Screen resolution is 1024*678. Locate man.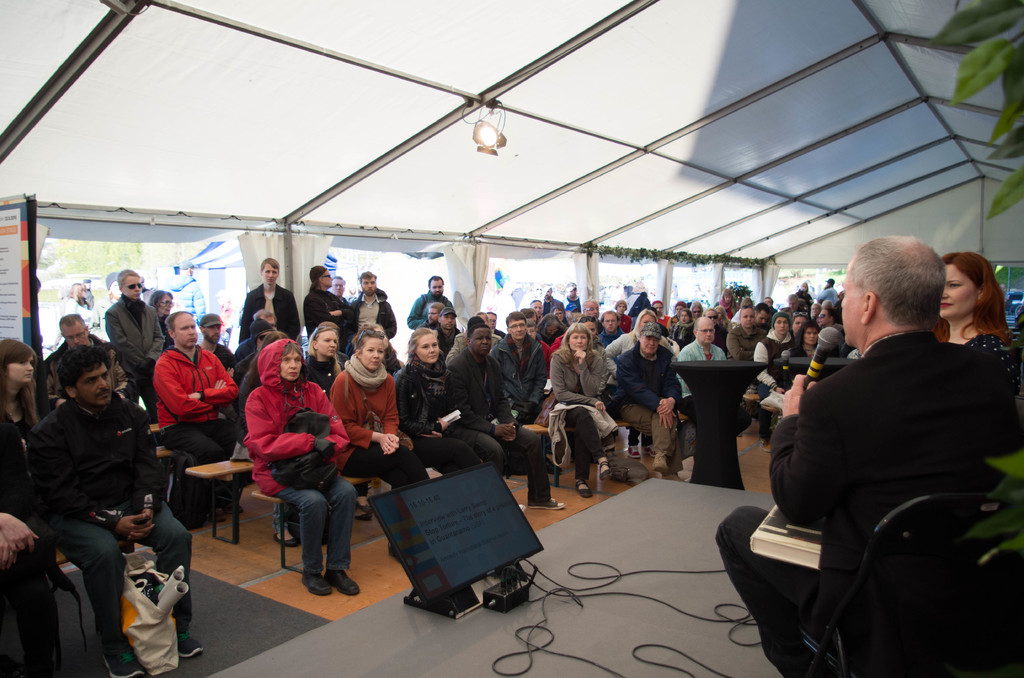
detection(753, 313, 793, 402).
